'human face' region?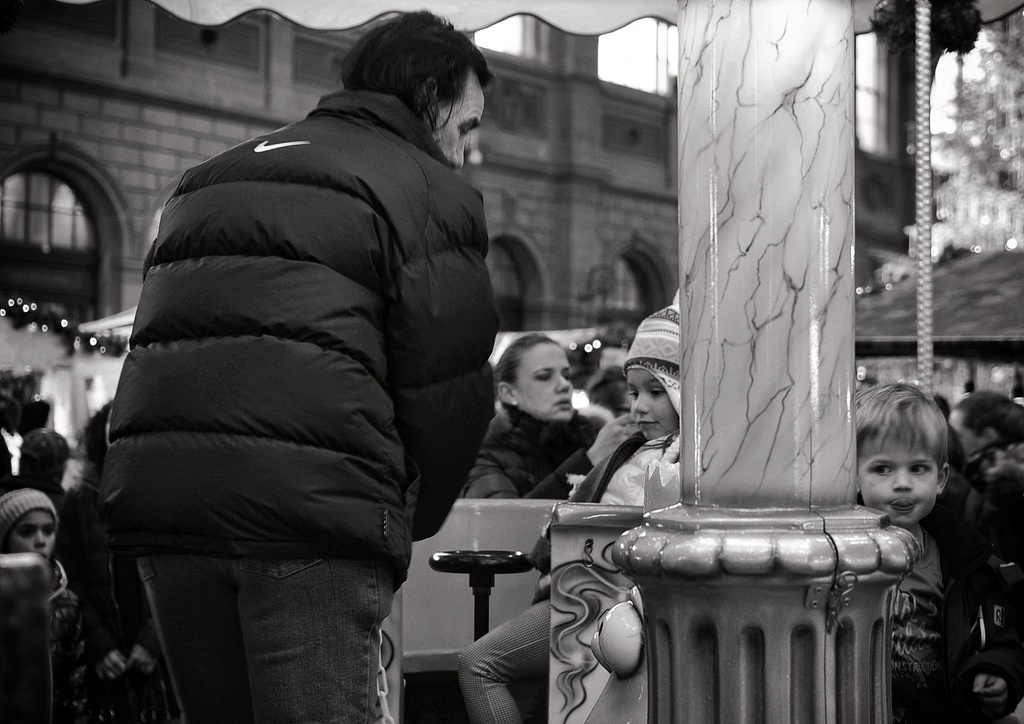
pyautogui.locateOnScreen(10, 510, 59, 564)
